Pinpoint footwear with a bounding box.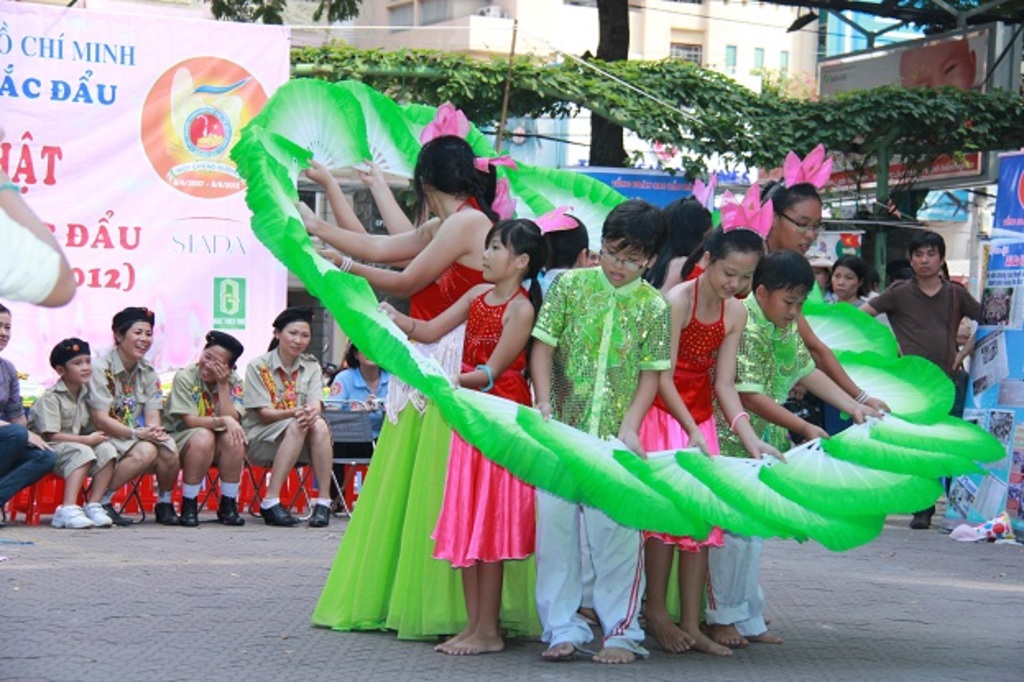
<region>182, 496, 199, 524</region>.
